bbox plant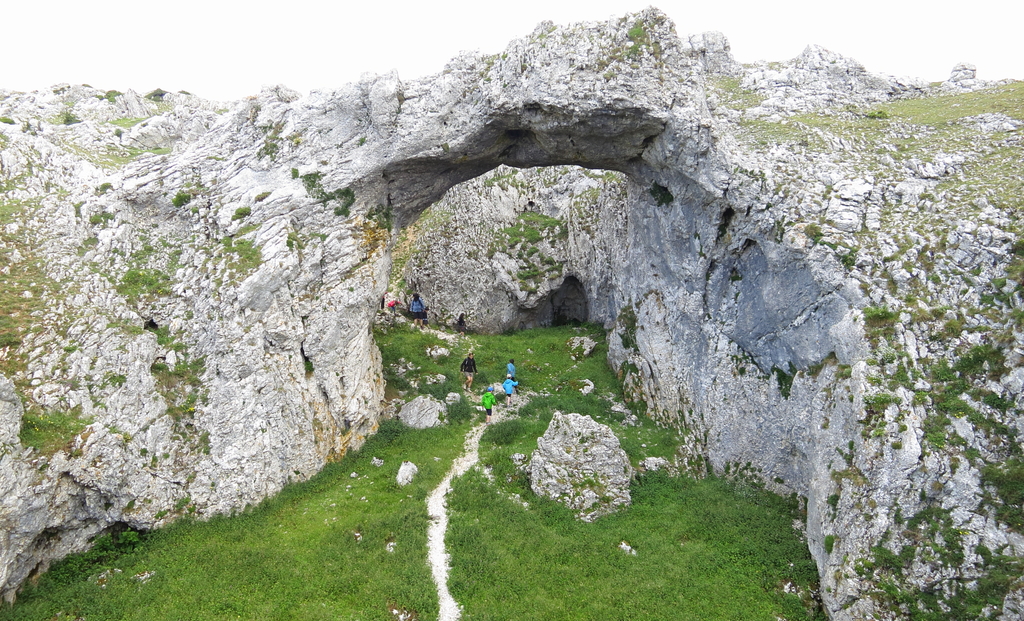
[left=982, top=274, right=1002, bottom=287]
